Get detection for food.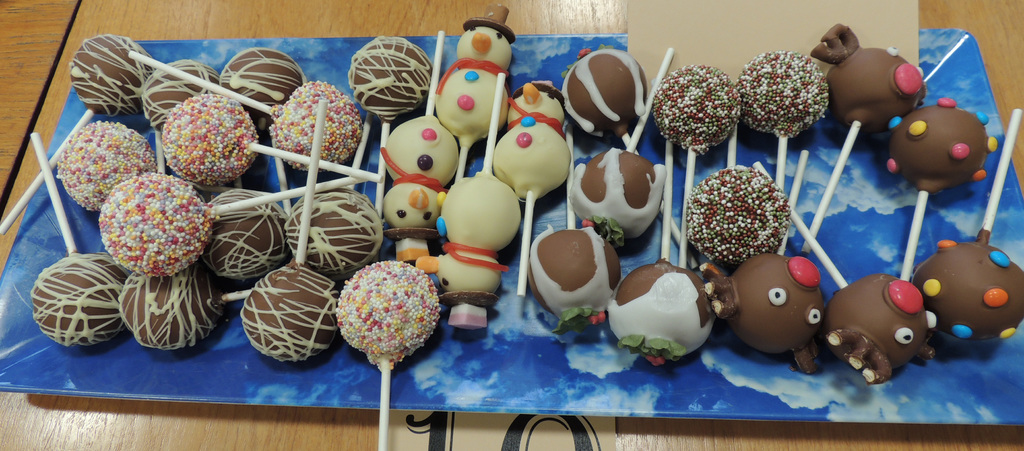
Detection: box(559, 47, 649, 133).
